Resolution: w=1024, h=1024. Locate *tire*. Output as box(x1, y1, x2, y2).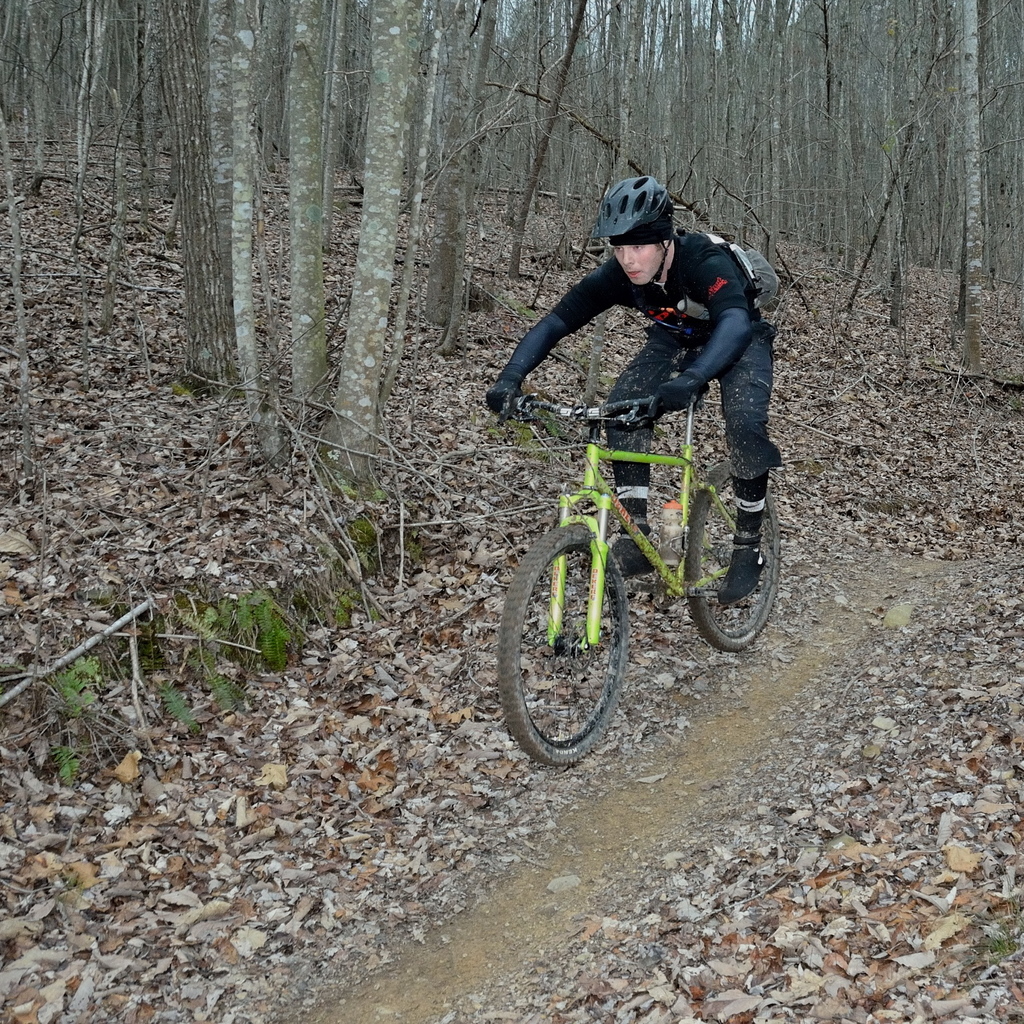
box(680, 456, 792, 648).
